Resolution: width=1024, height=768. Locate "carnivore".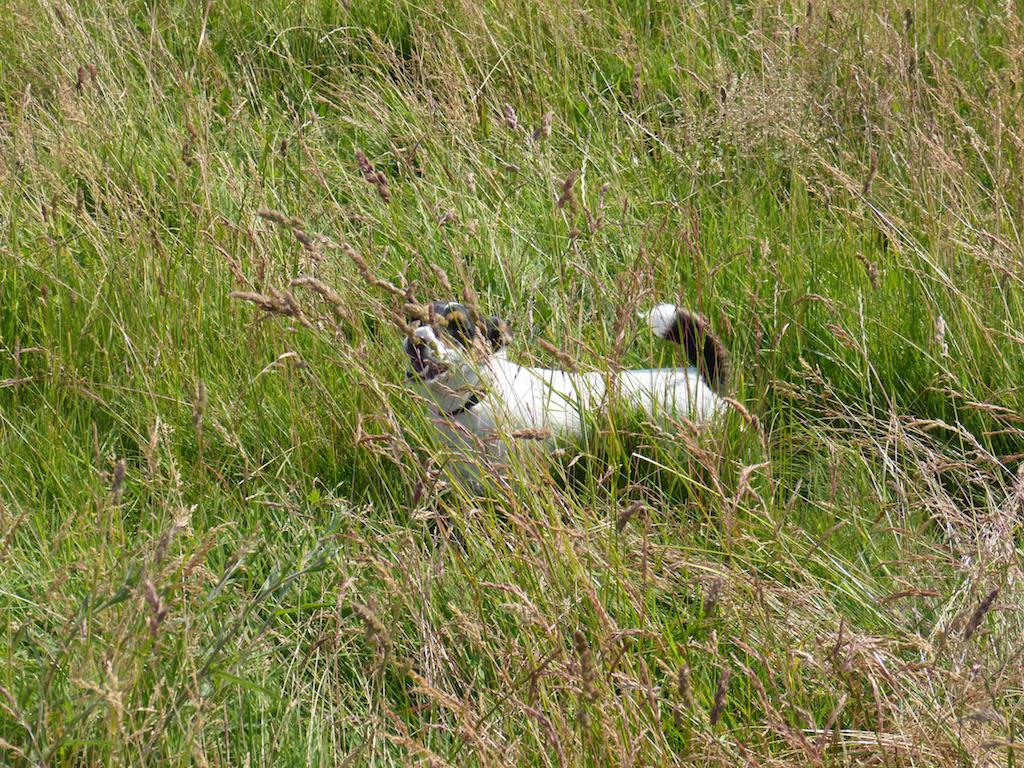
rect(397, 289, 723, 472).
